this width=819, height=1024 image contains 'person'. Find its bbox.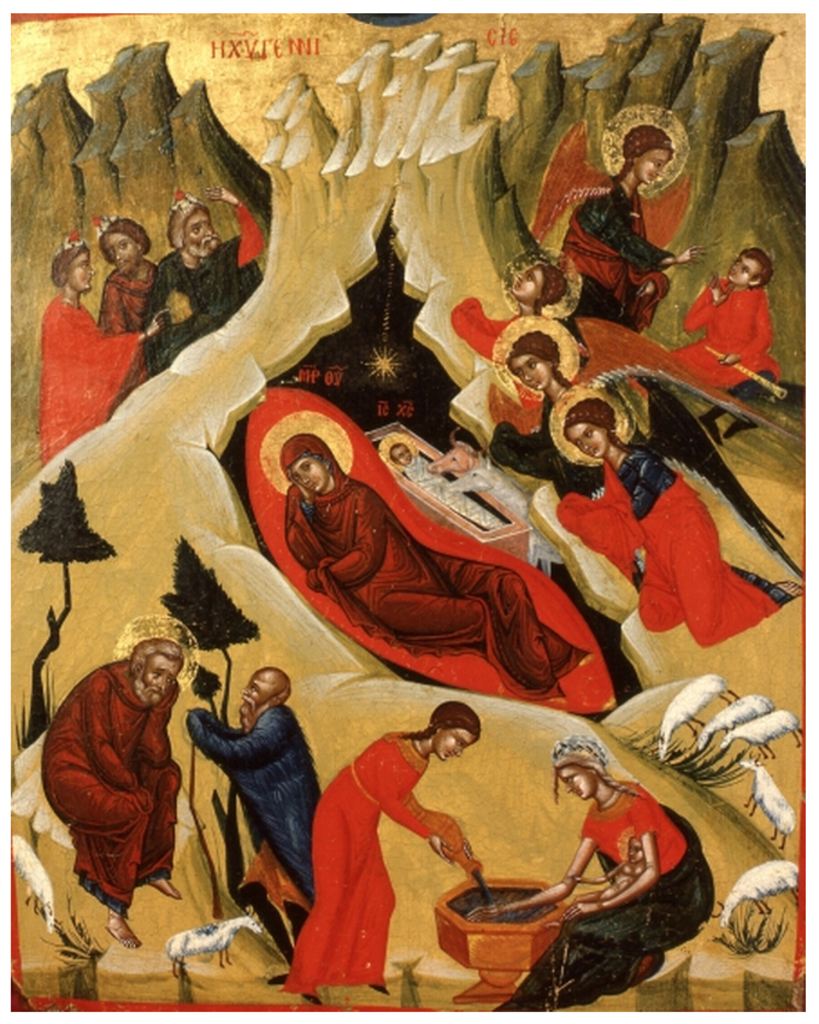
<bbox>95, 208, 161, 337</bbox>.
